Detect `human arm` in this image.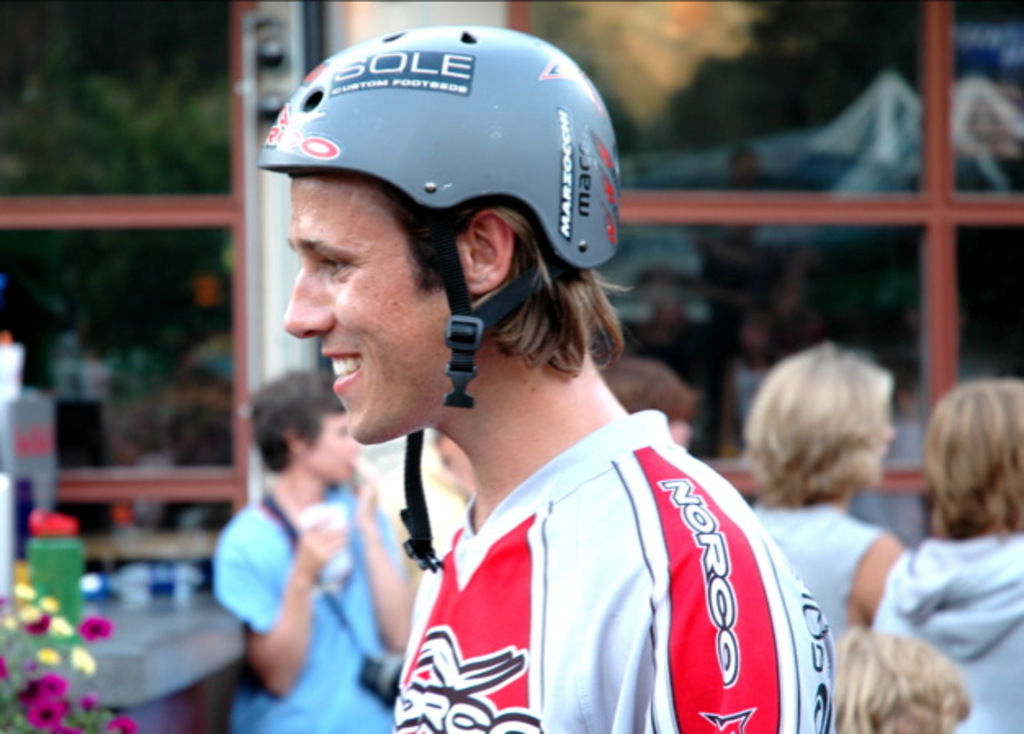
Detection: 214/510/347/703.
